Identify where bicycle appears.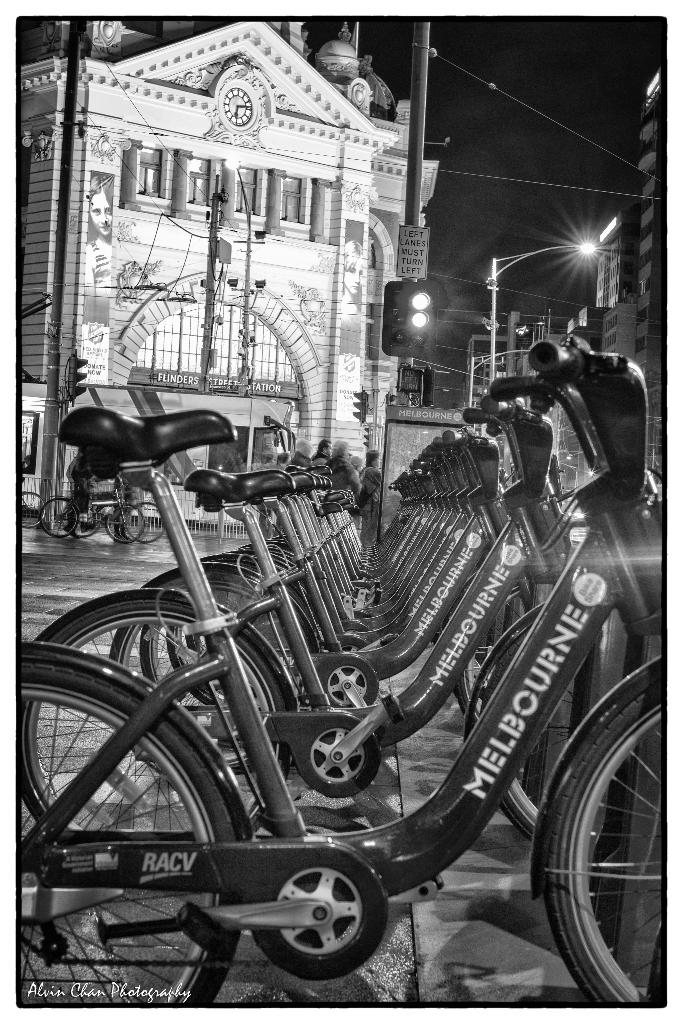
Appears at Rect(126, 485, 475, 739).
